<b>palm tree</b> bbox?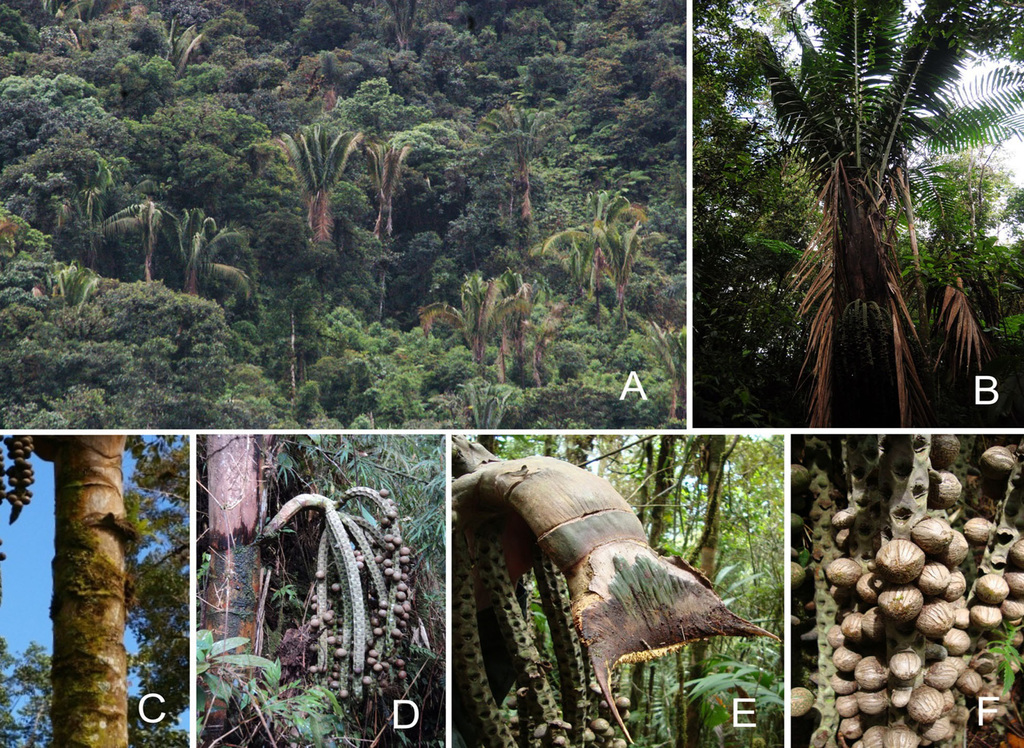
{"x1": 174, "y1": 203, "x2": 244, "y2": 317}
